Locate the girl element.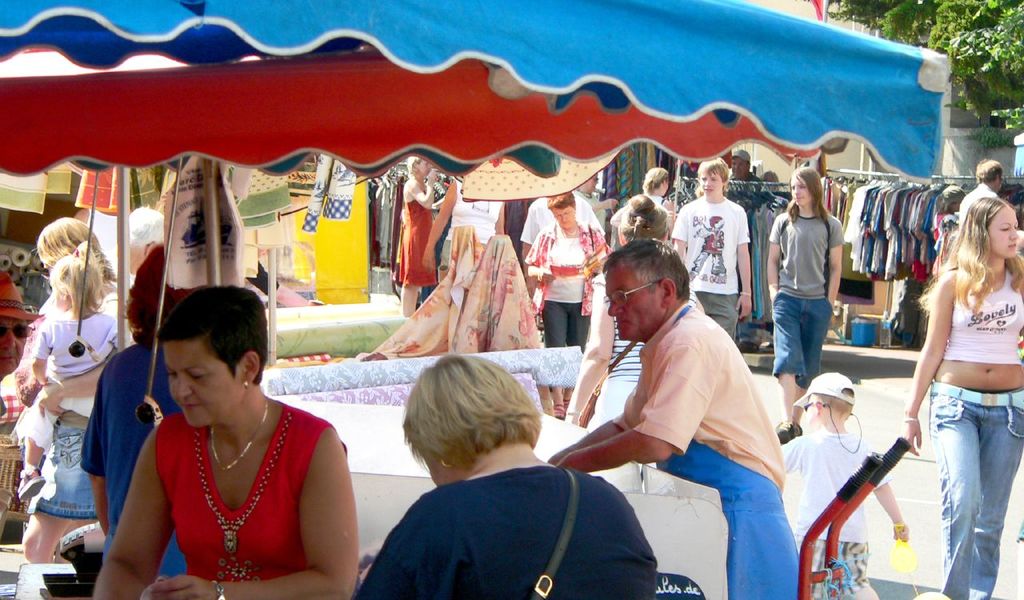
Element bbox: select_region(18, 242, 128, 495).
